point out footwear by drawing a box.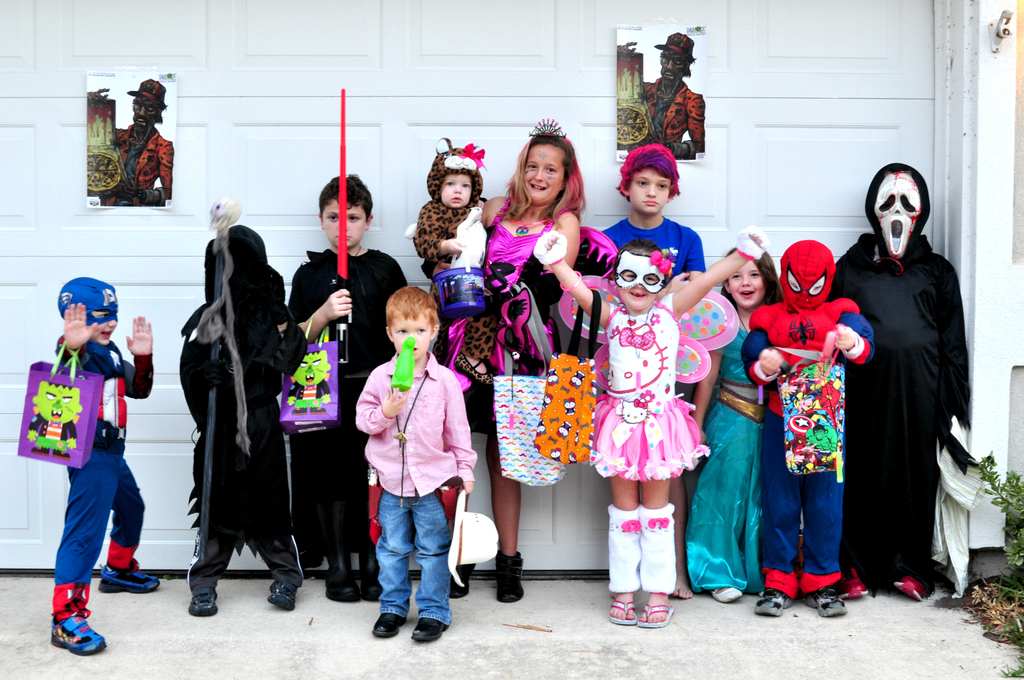
pyautogui.locateOnScreen(190, 587, 220, 618).
